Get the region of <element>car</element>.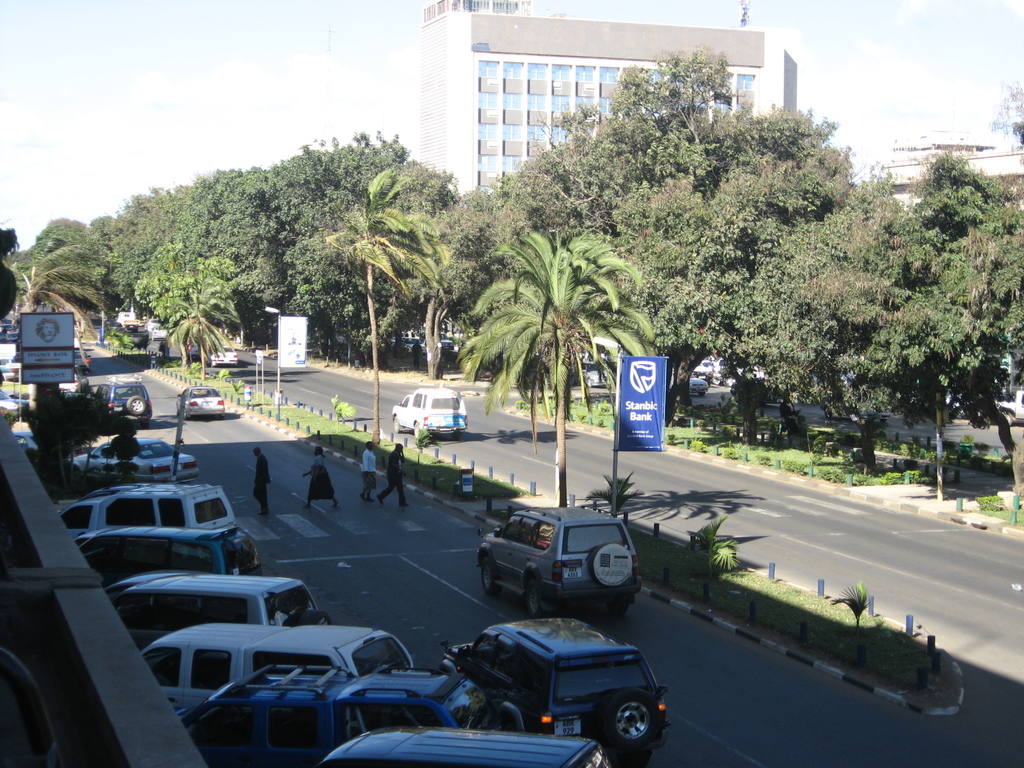
478 509 641 622.
